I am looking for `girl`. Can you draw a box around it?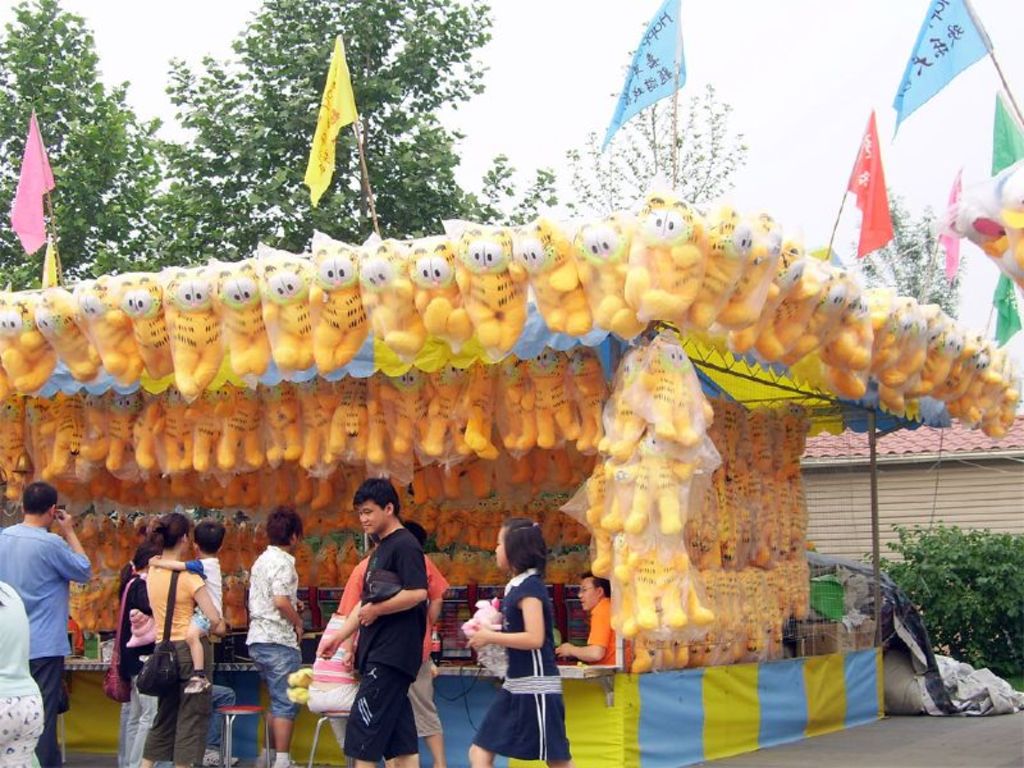
Sure, the bounding box is {"left": 137, "top": 513, "right": 218, "bottom": 767}.
